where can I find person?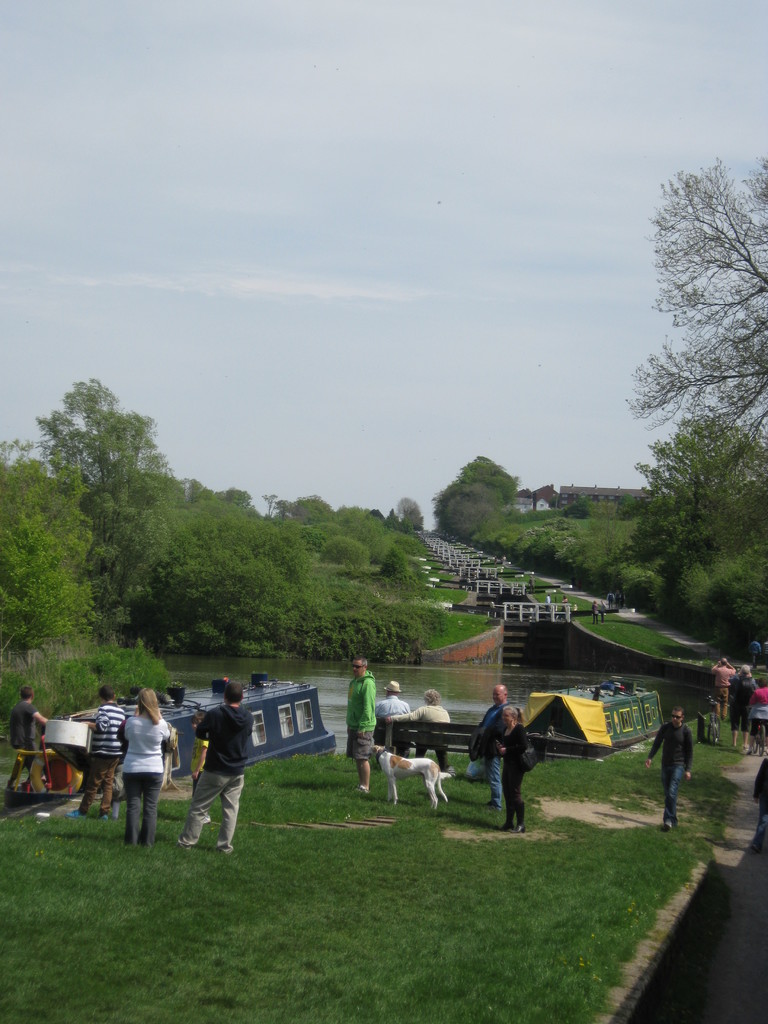
You can find it at <box>383,684,423,722</box>.
